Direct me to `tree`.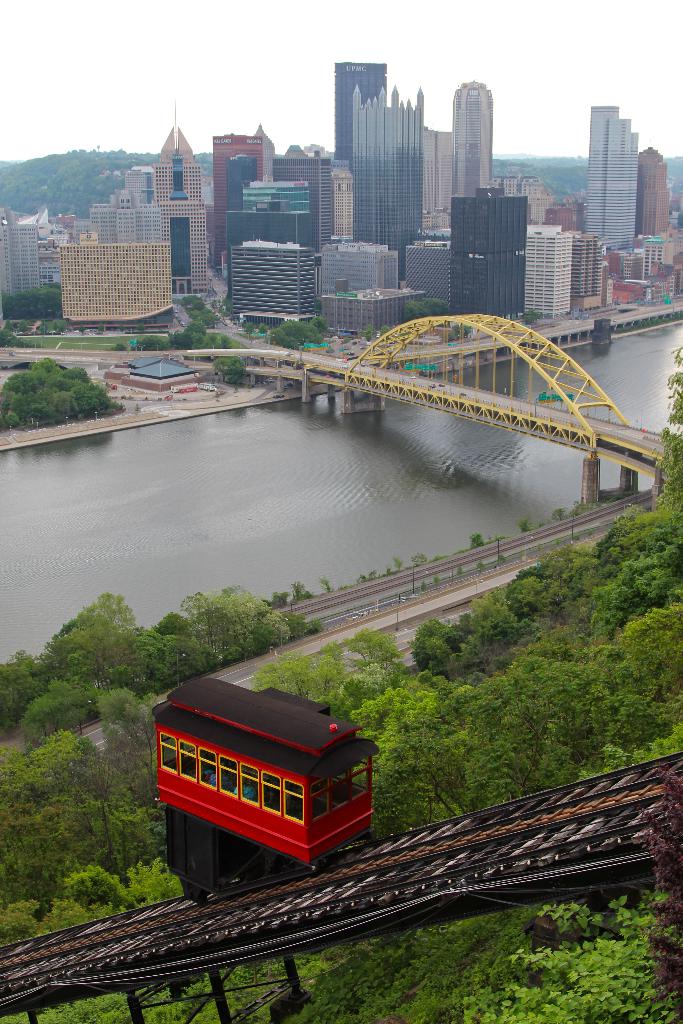
Direction: detection(543, 549, 594, 600).
